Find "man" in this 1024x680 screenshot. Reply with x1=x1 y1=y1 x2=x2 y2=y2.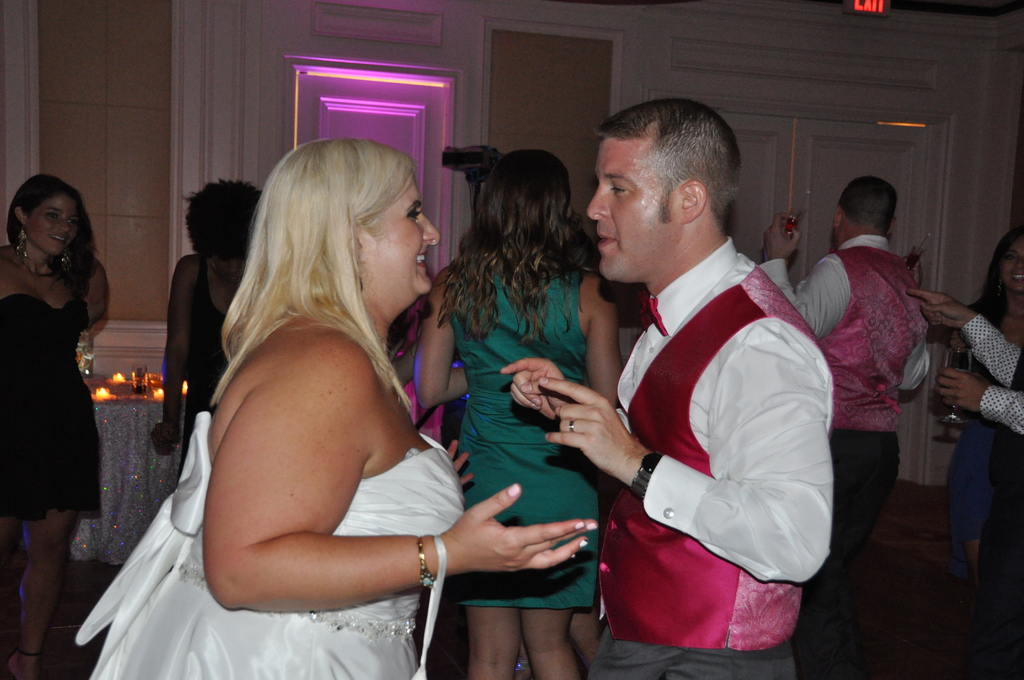
x1=749 y1=175 x2=922 y2=640.
